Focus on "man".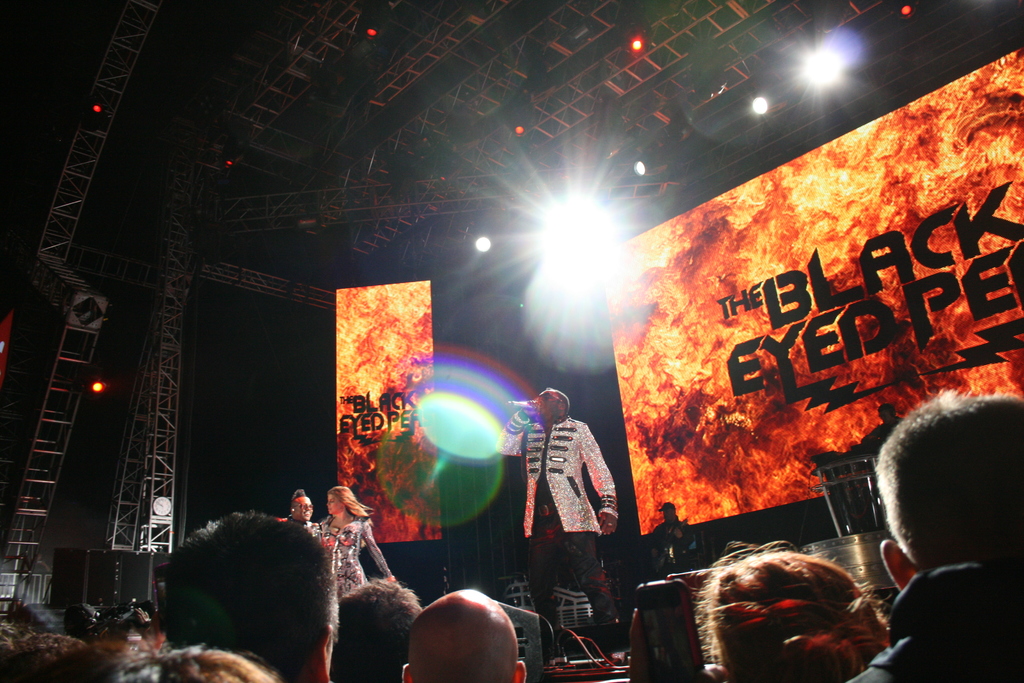
Focused at <box>396,591,525,682</box>.
